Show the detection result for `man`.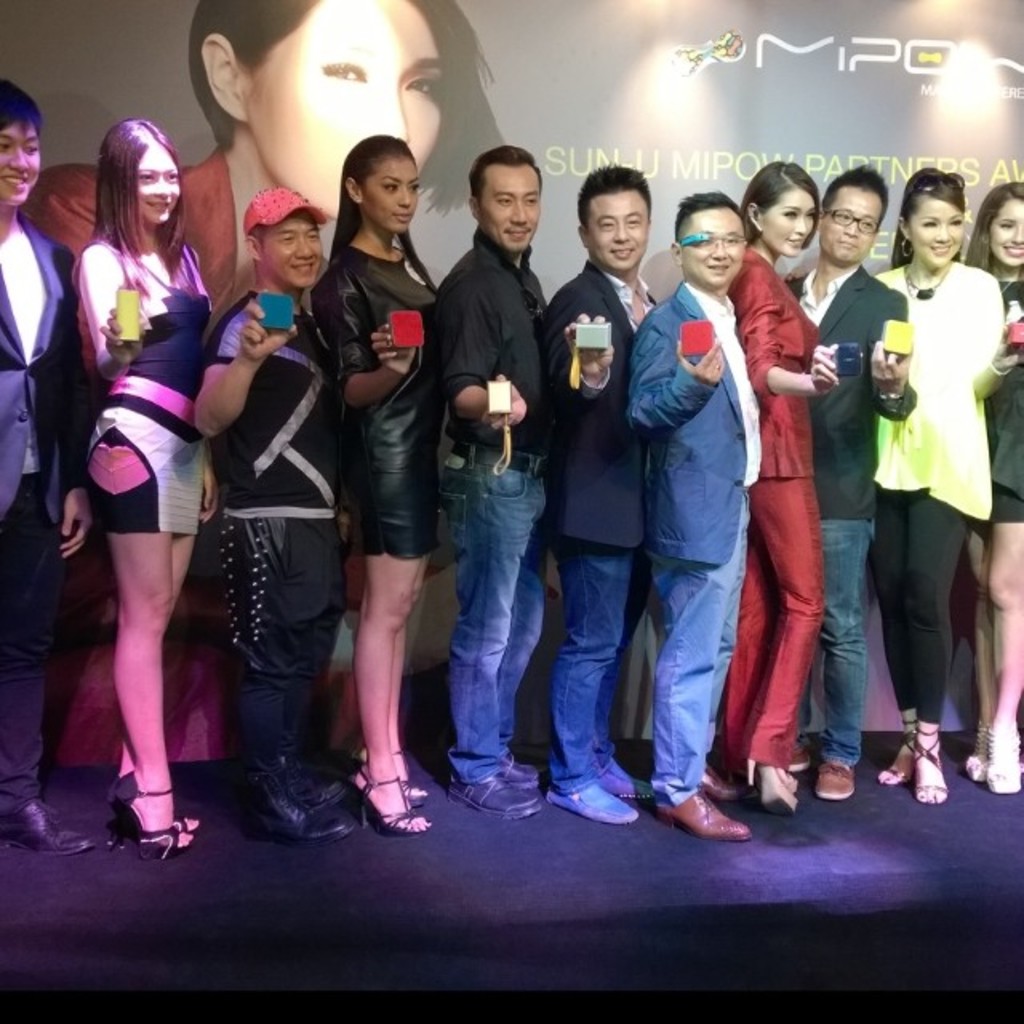
0:78:96:856.
